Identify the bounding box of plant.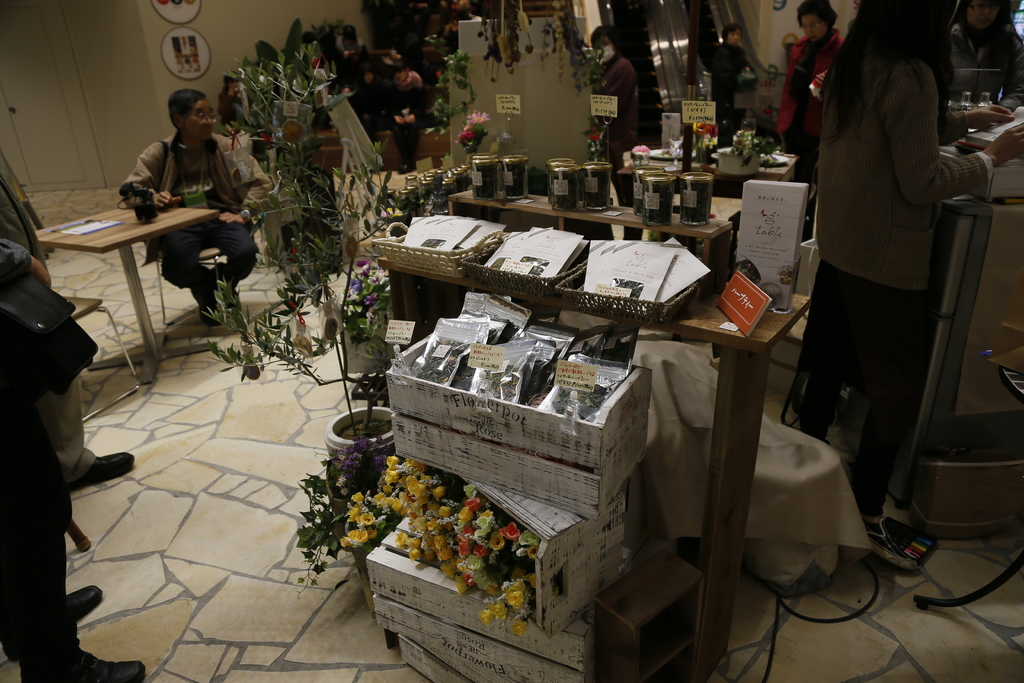
(540, 0, 607, 160).
